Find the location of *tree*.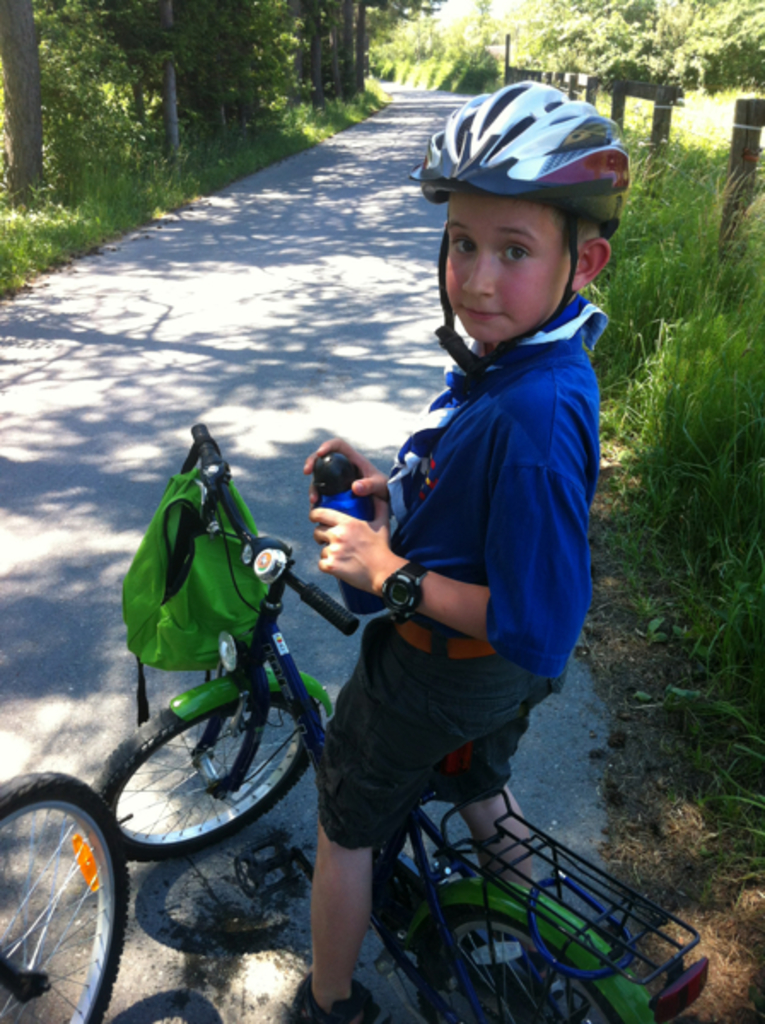
Location: select_region(3, 0, 430, 225).
